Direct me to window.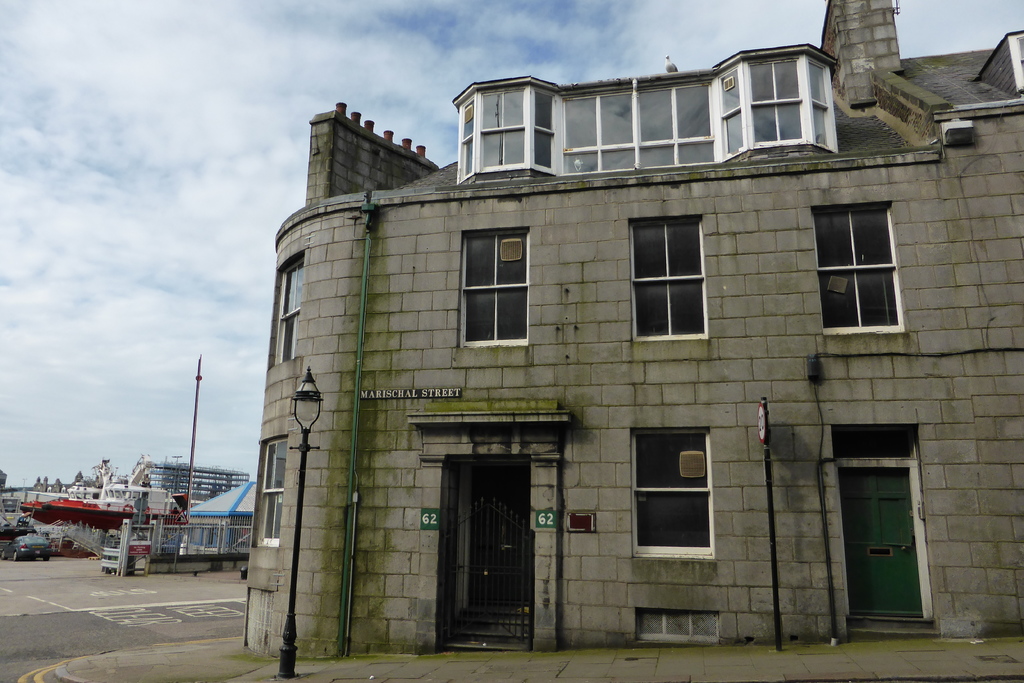
Direction: <bbox>274, 252, 304, 367</bbox>.
